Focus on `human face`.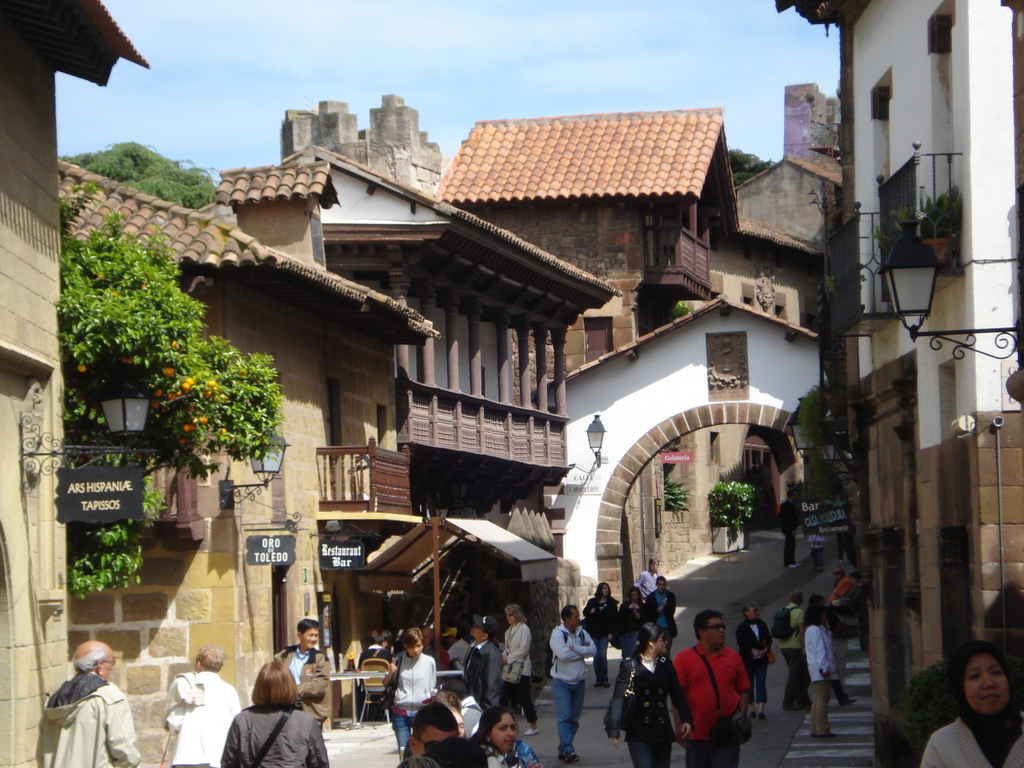
Focused at bbox=(470, 623, 483, 635).
